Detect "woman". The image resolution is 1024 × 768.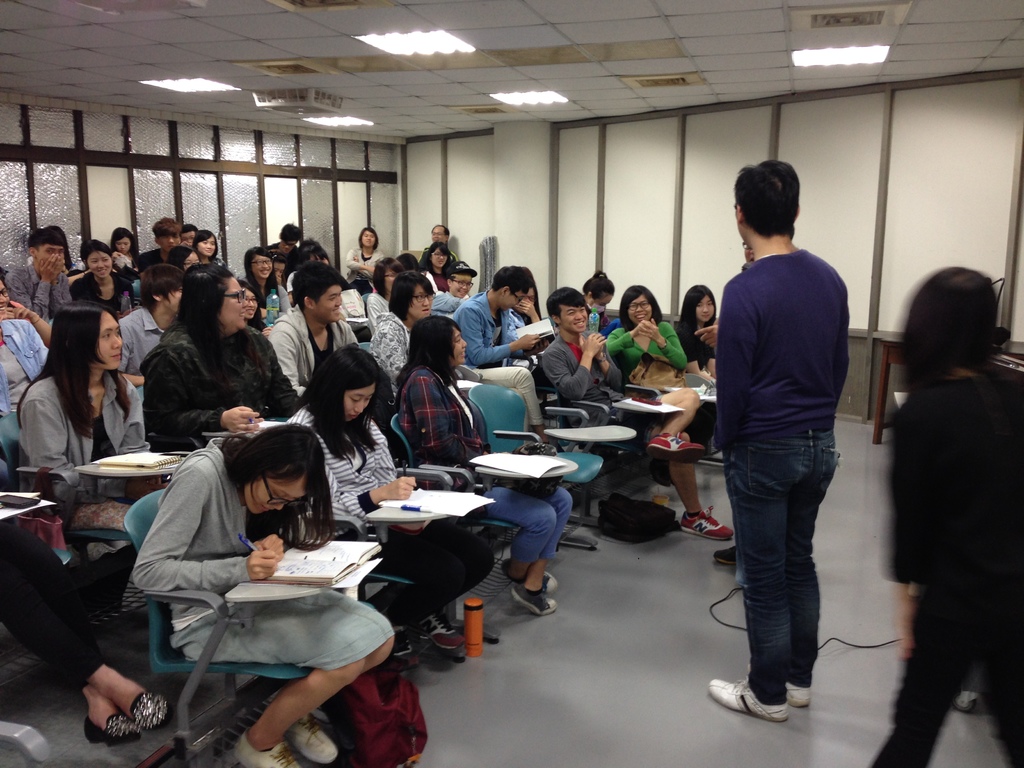
box=[367, 258, 401, 332].
